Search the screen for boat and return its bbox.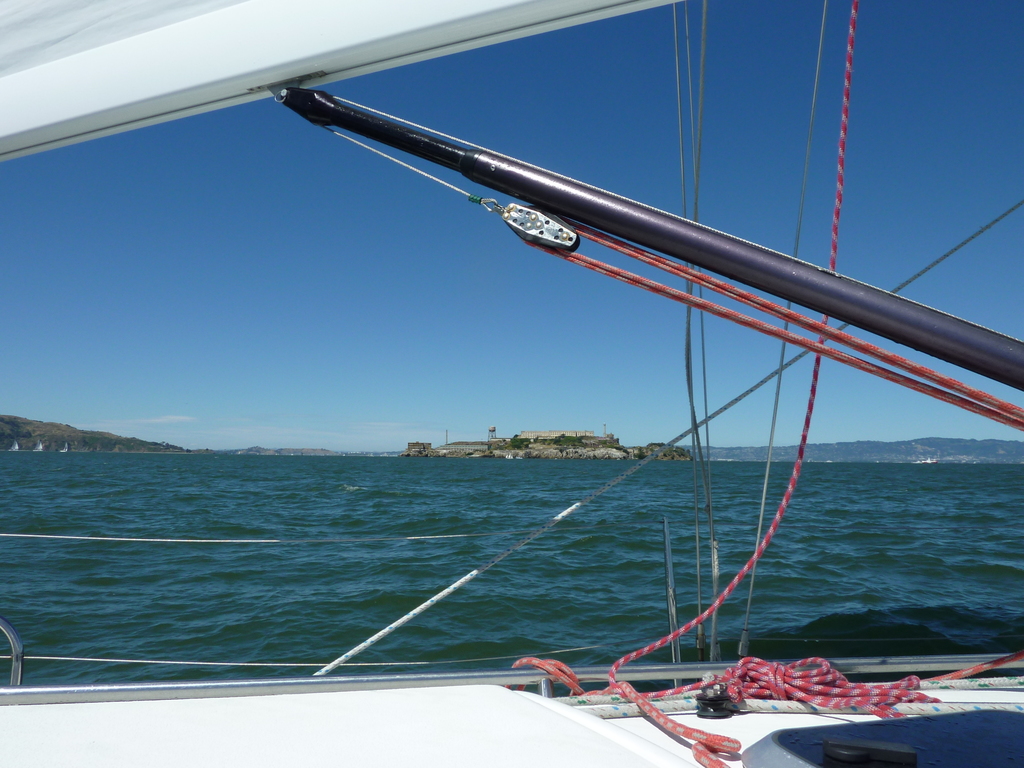
Found: locate(65, 442, 68, 449).
